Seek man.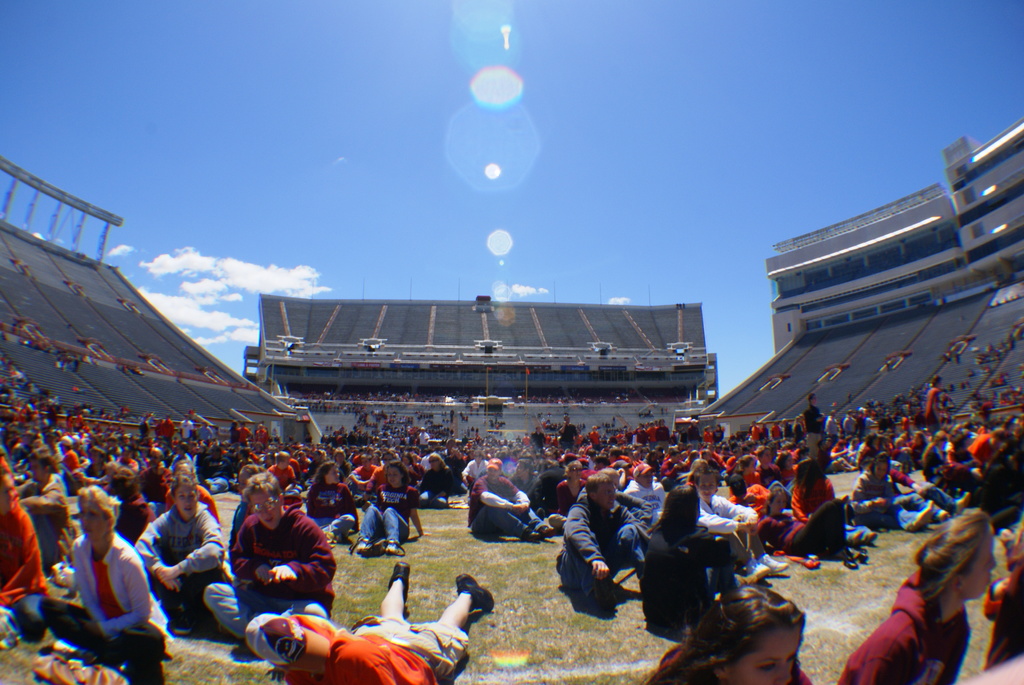
x1=352 y1=452 x2=381 y2=491.
